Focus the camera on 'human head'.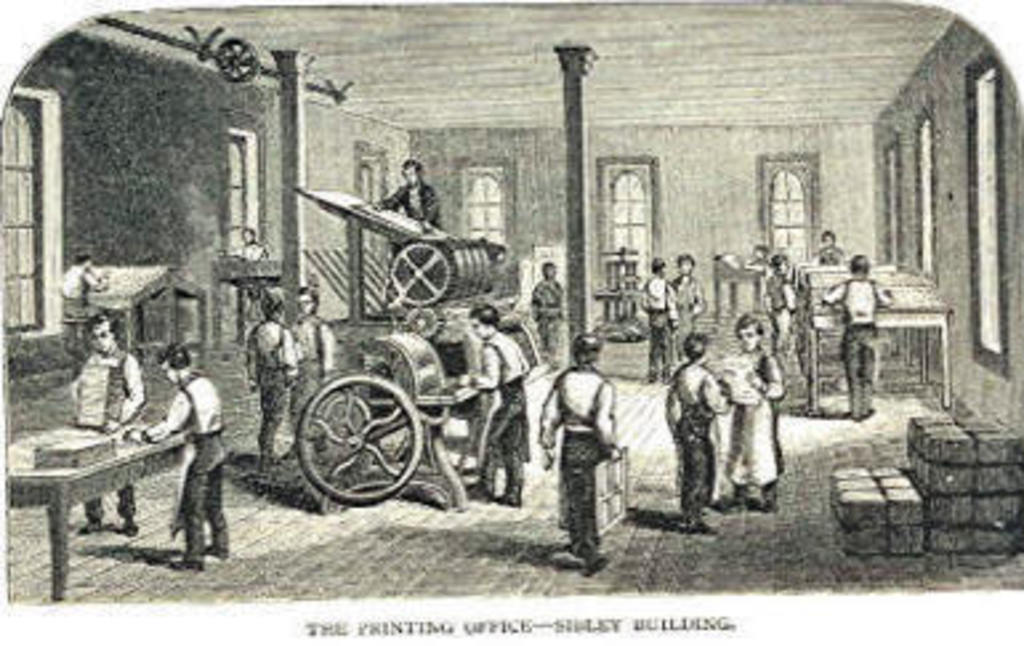
Focus region: <region>540, 261, 559, 279</region>.
